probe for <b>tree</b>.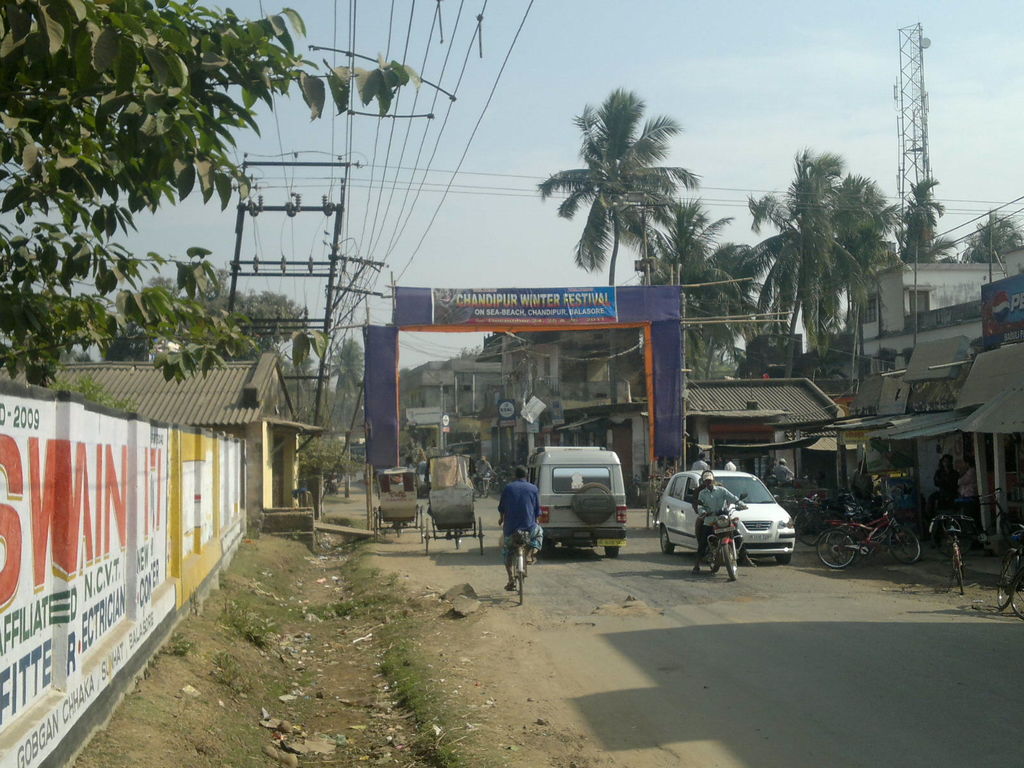
Probe result: region(639, 202, 767, 374).
